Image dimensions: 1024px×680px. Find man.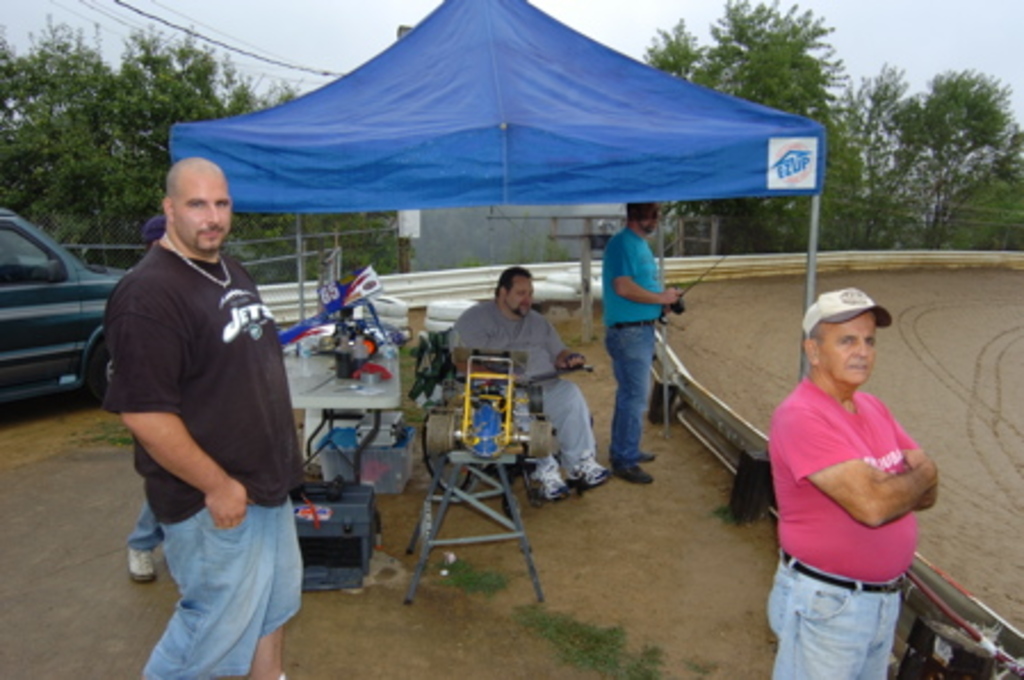
755,288,935,678.
